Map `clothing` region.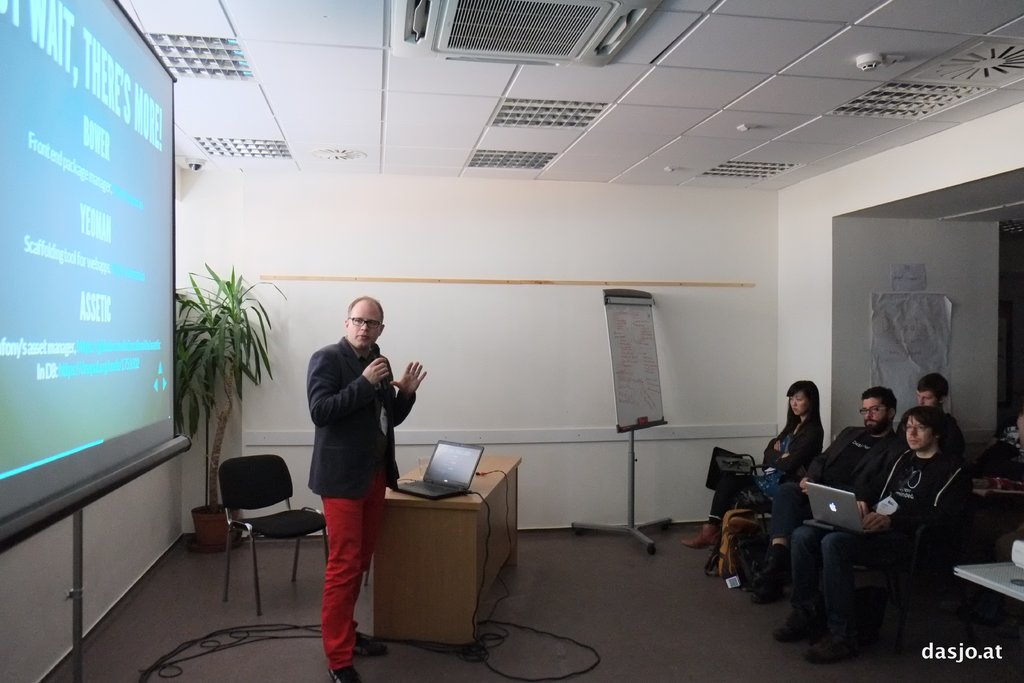
Mapped to locate(795, 450, 967, 658).
